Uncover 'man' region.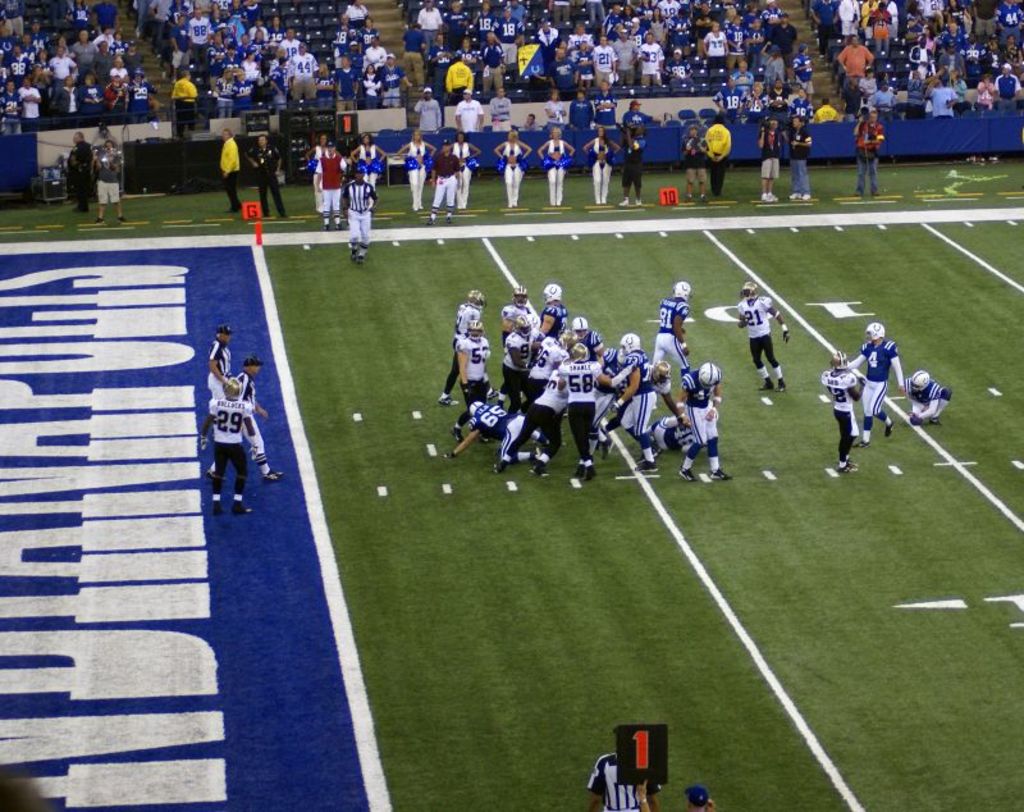
Uncovered: box=[78, 77, 101, 114].
